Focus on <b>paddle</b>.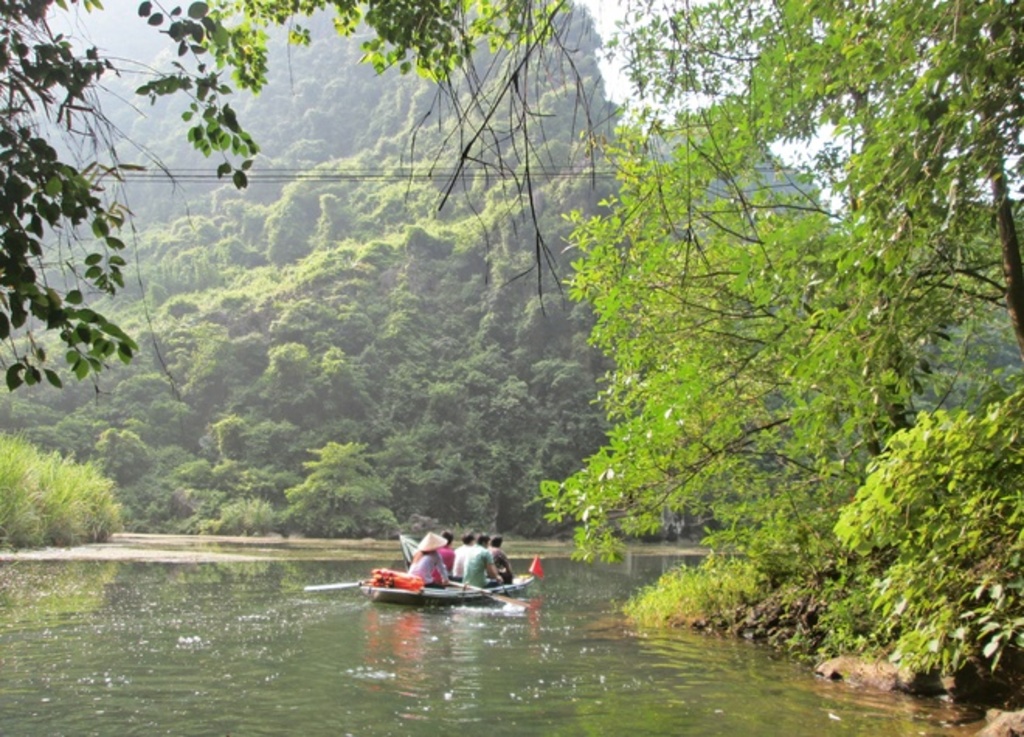
Focused at region(448, 580, 531, 607).
